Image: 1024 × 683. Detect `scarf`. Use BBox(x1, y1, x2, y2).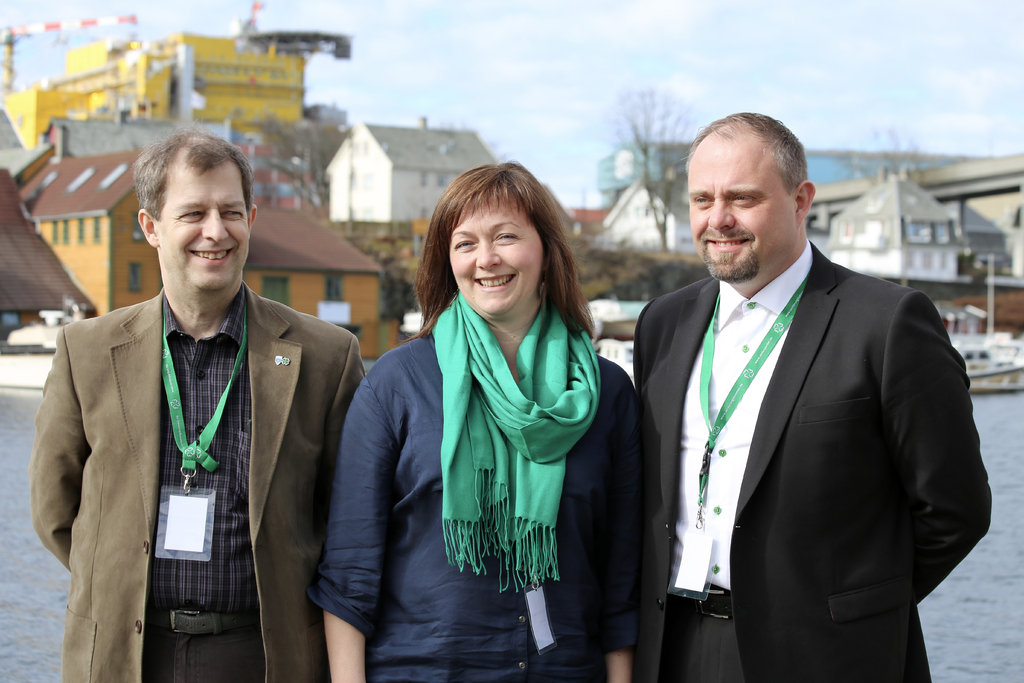
BBox(431, 285, 602, 591).
